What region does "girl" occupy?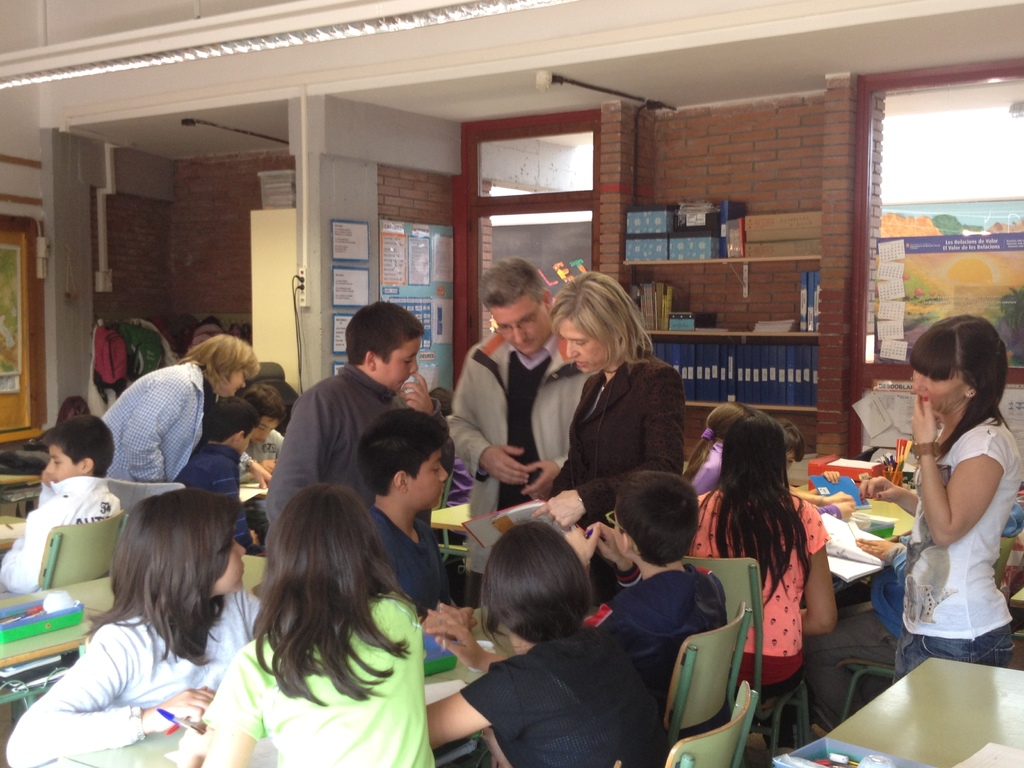
{"left": 687, "top": 405, "right": 838, "bottom": 717}.
